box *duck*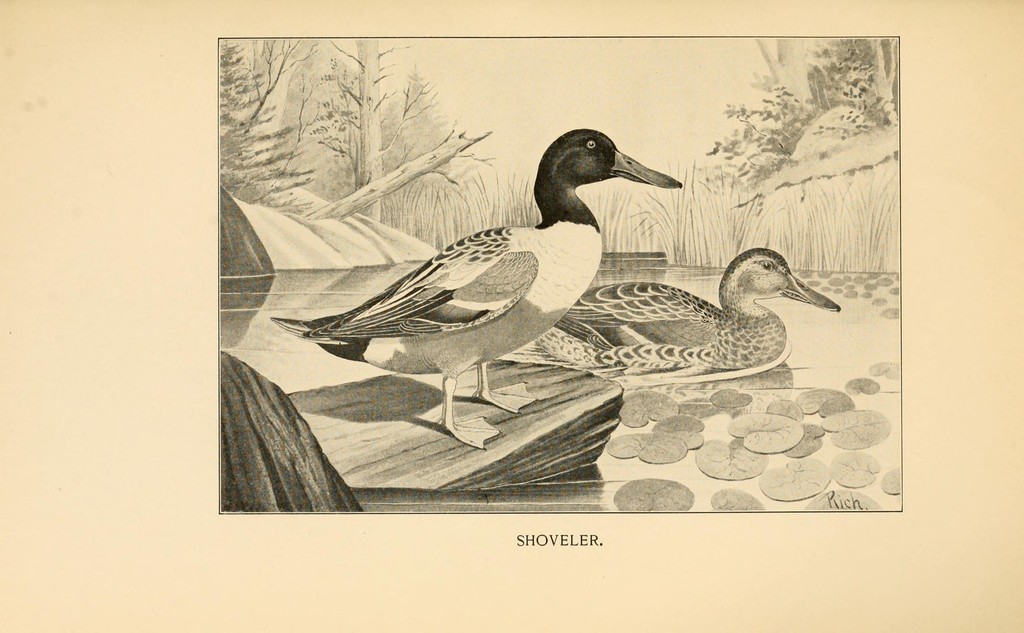
[left=277, top=129, right=665, bottom=428]
